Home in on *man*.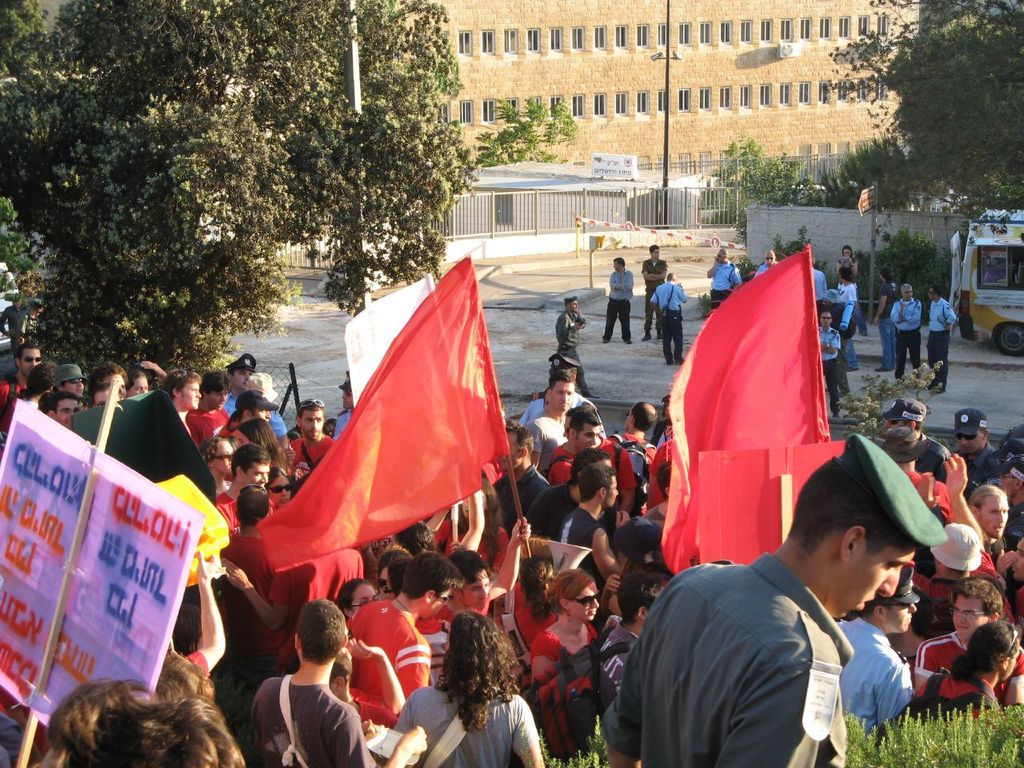
Homed in at bbox(602, 254, 634, 344).
